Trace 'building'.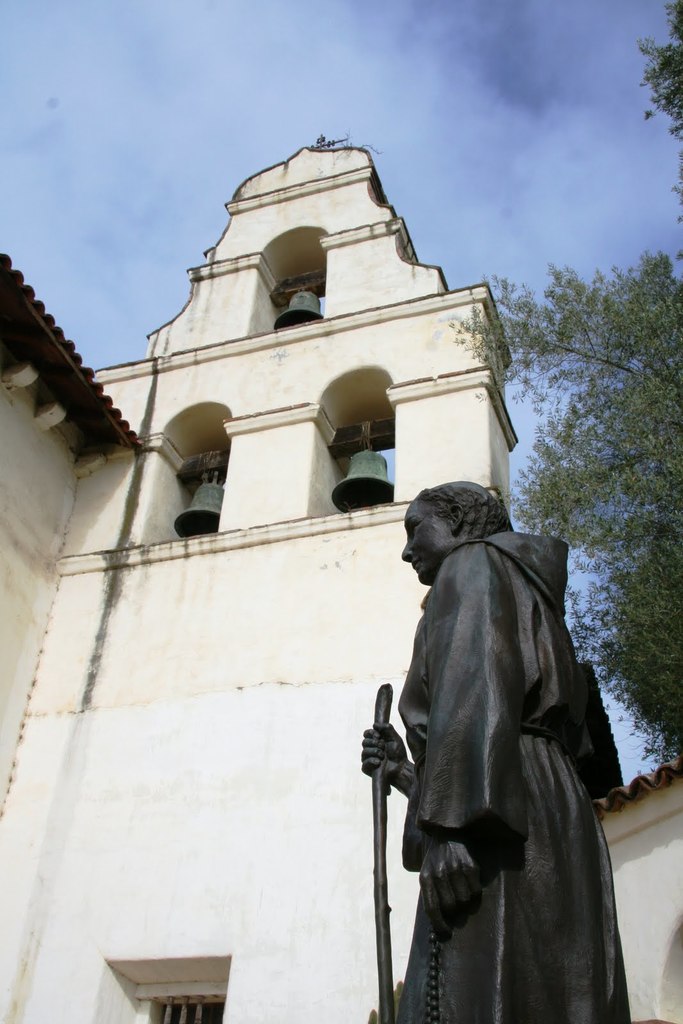
Traced to pyautogui.locateOnScreen(0, 136, 520, 1021).
